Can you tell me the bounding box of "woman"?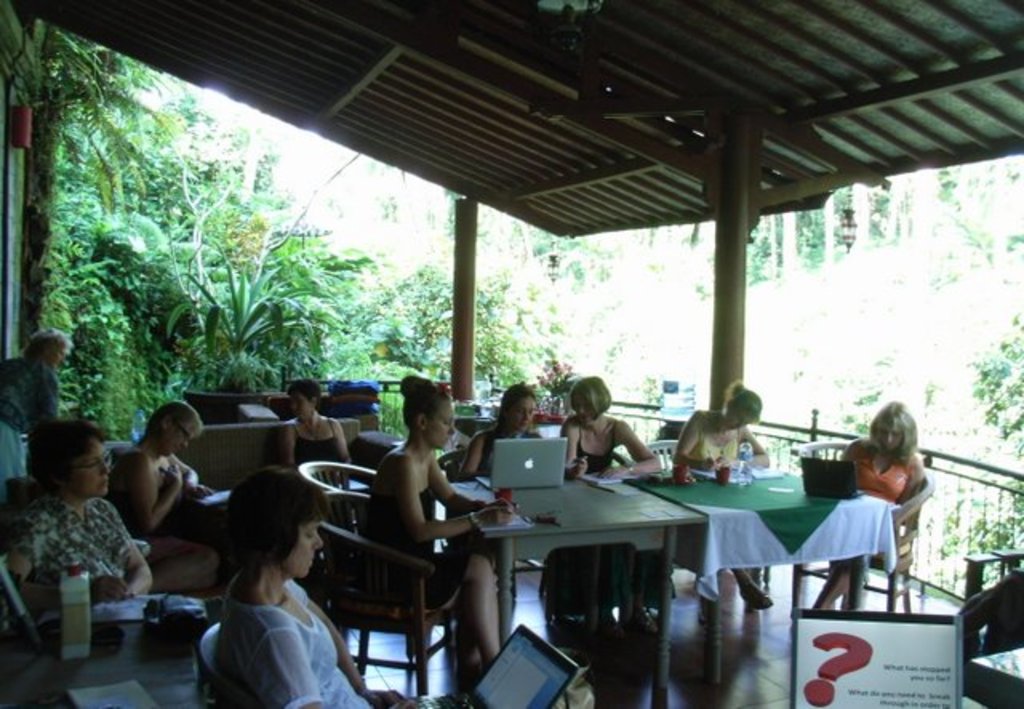
crop(280, 376, 350, 479).
